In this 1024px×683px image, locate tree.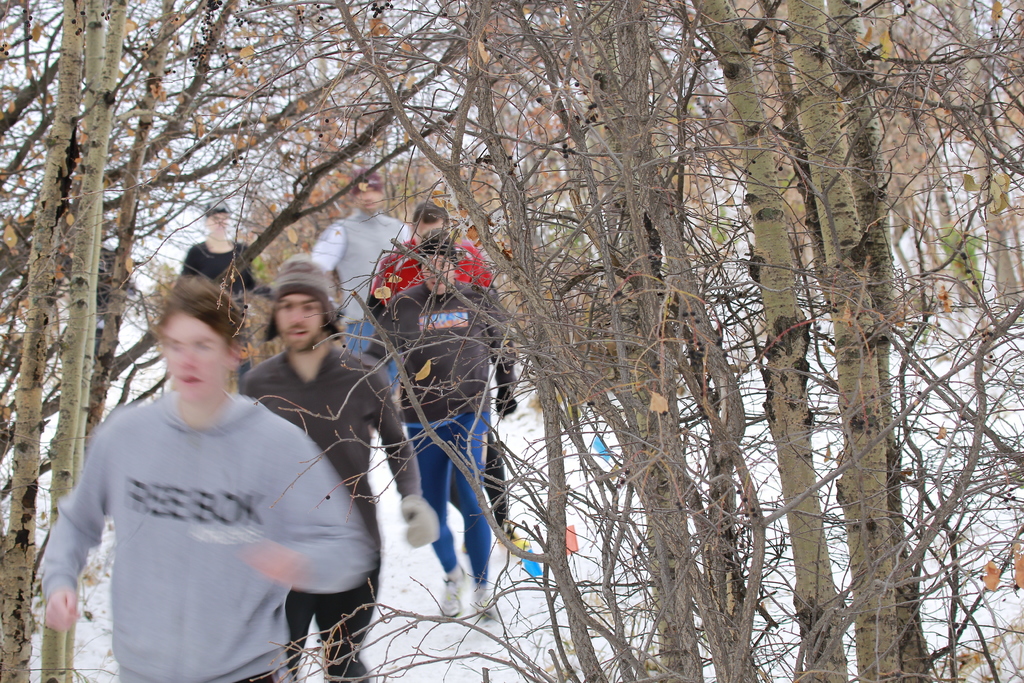
Bounding box: x1=785 y1=0 x2=966 y2=682.
